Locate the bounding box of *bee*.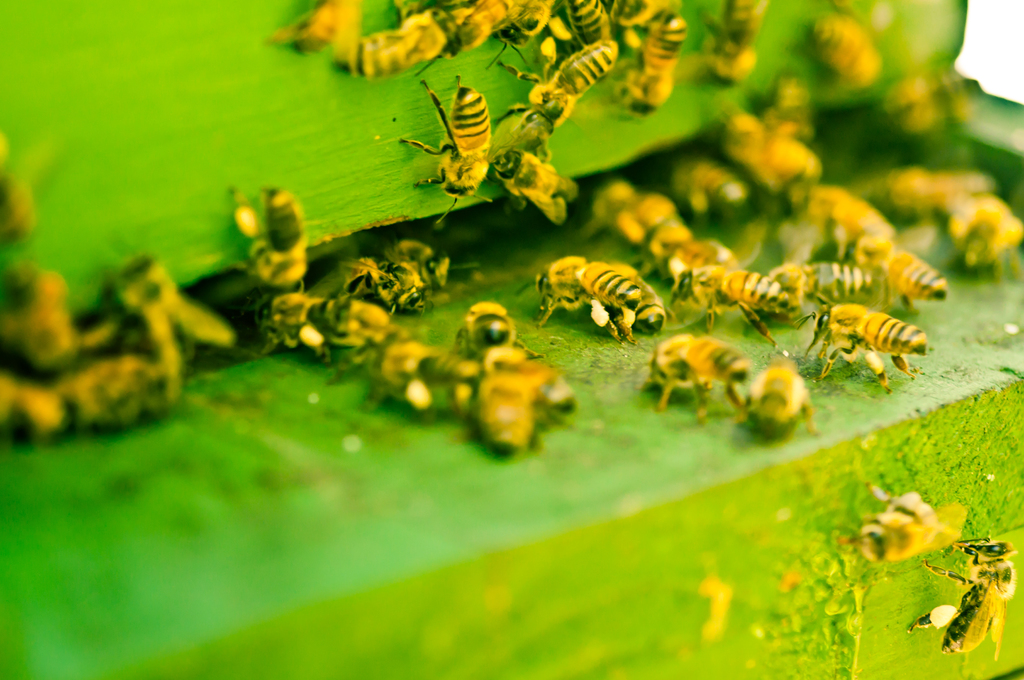
Bounding box: <region>440, 287, 516, 347</region>.
